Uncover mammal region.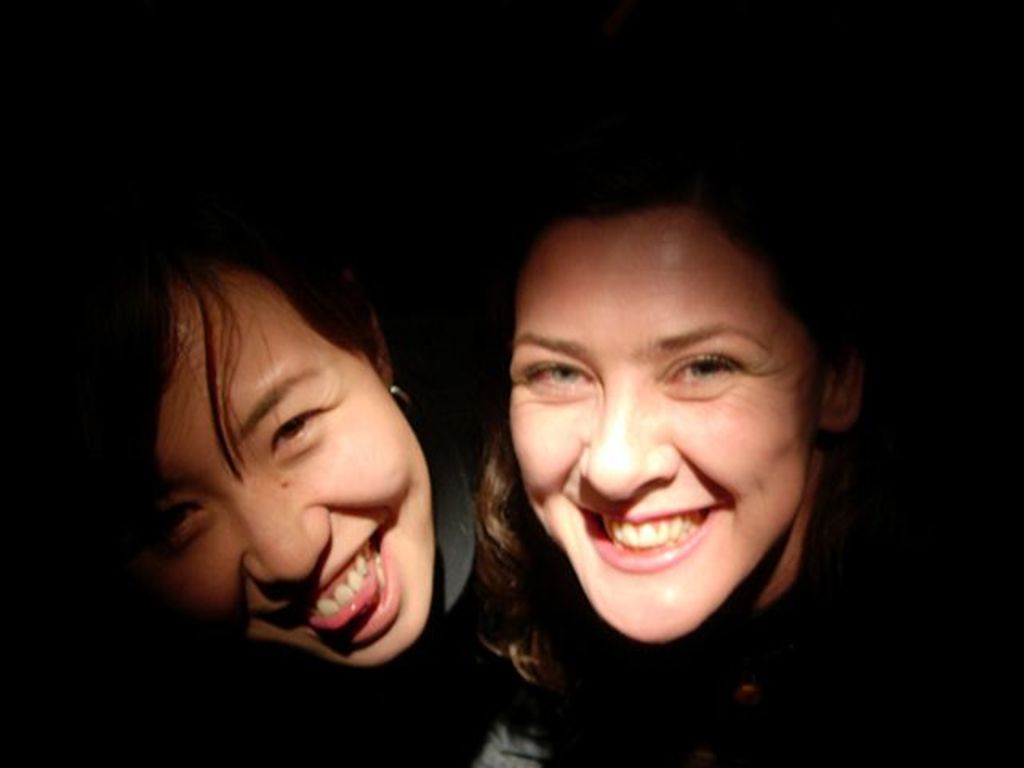
Uncovered: locate(0, 166, 507, 766).
